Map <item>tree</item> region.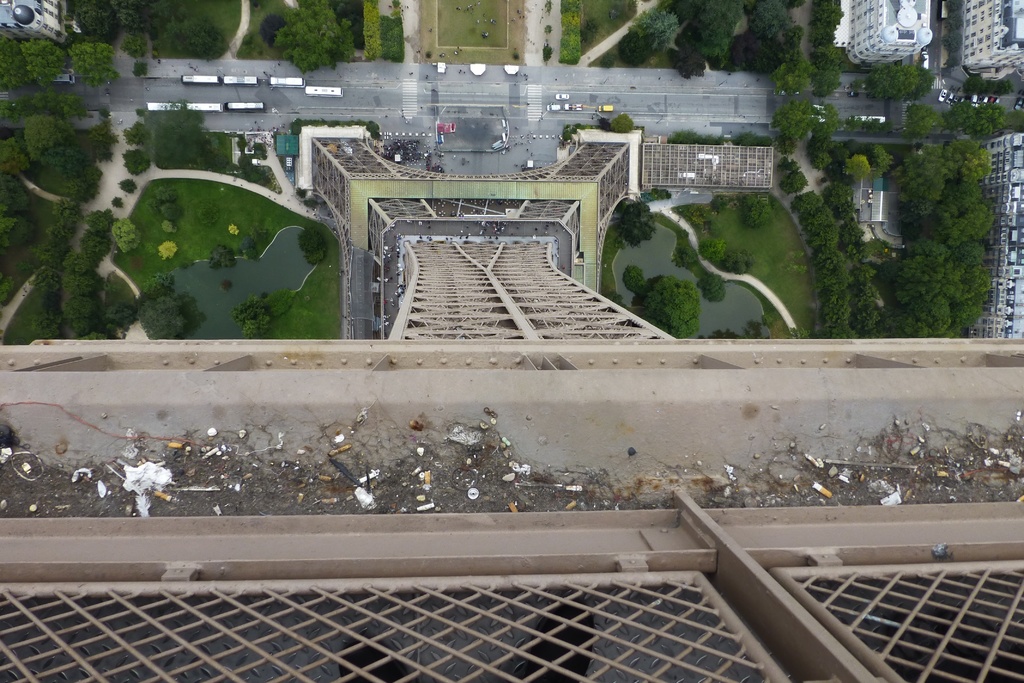
Mapped to 942:95:978:129.
